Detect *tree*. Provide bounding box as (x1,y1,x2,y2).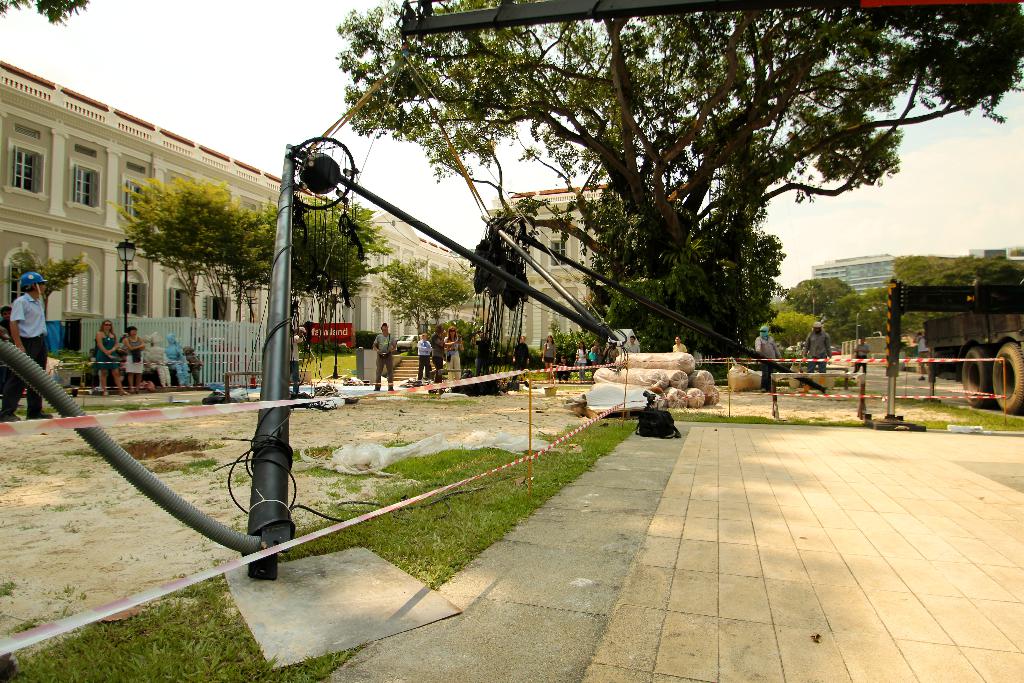
(371,256,479,339).
